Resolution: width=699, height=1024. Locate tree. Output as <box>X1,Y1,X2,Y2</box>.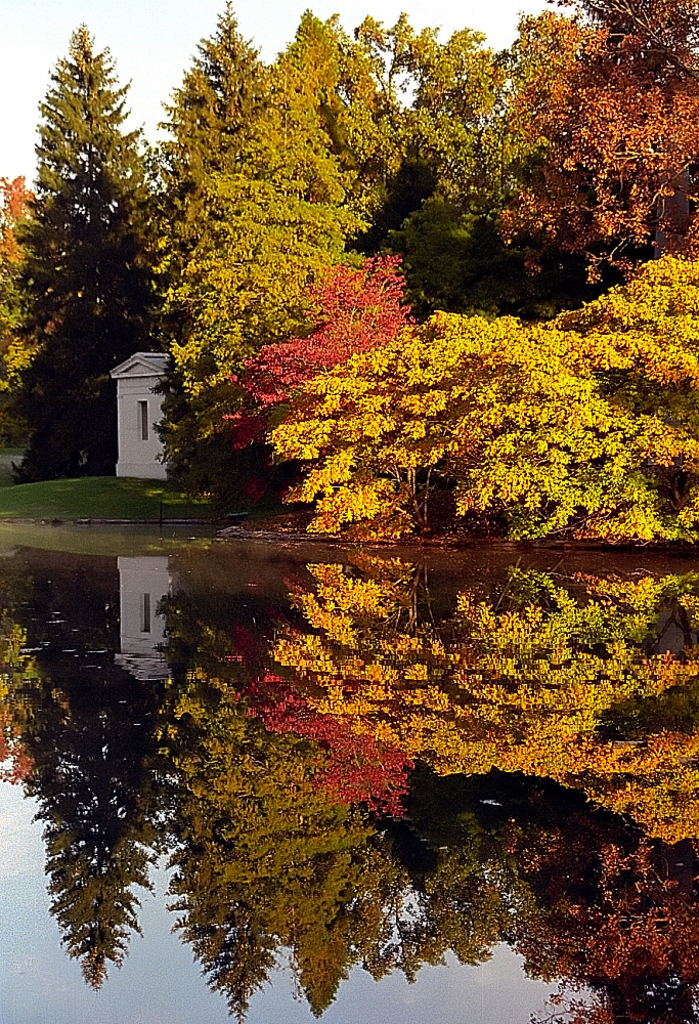
<box>0,171,29,424</box>.
